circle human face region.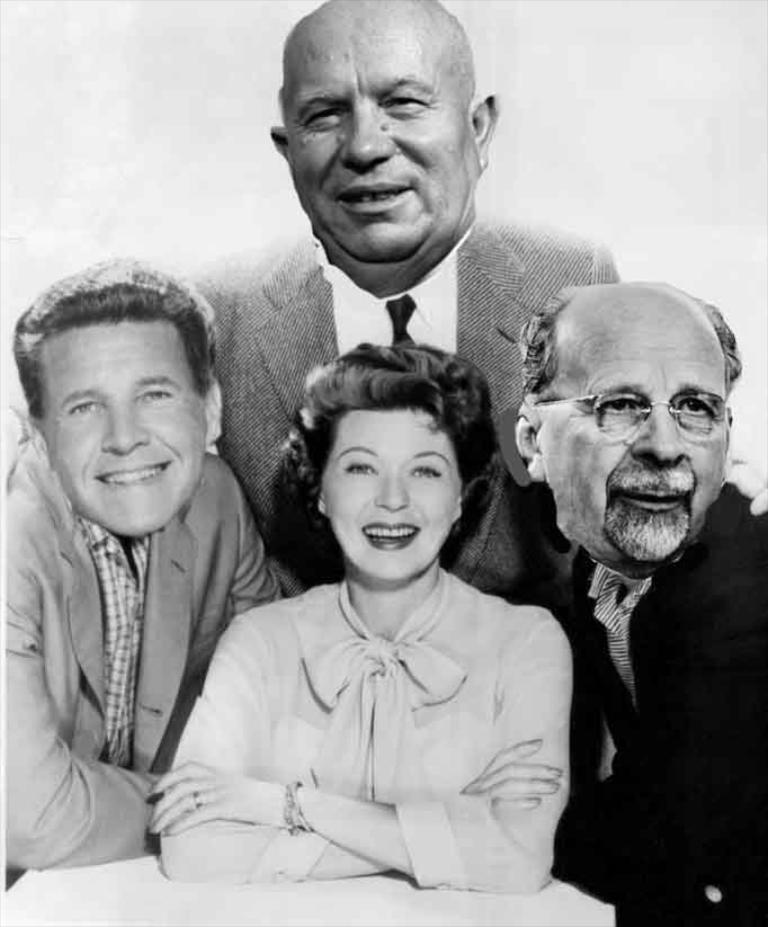
Region: x1=42 y1=320 x2=205 y2=534.
